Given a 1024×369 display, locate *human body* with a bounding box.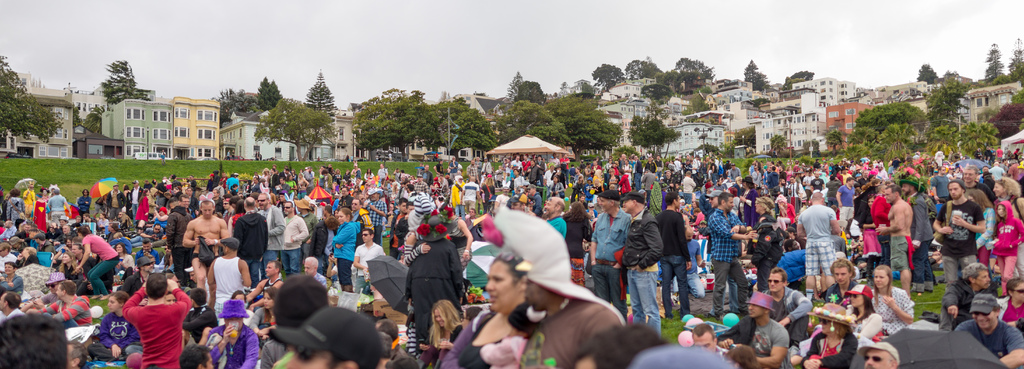
Located: [x1=709, y1=179, x2=731, y2=193].
